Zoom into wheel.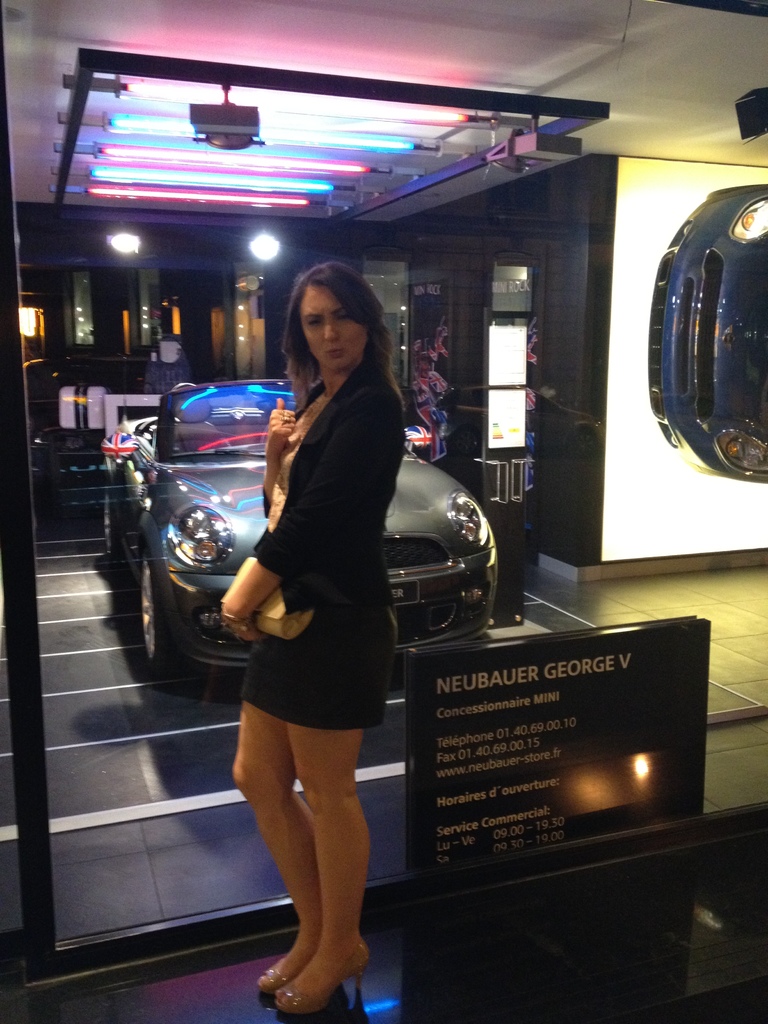
Zoom target: 125 550 189 679.
